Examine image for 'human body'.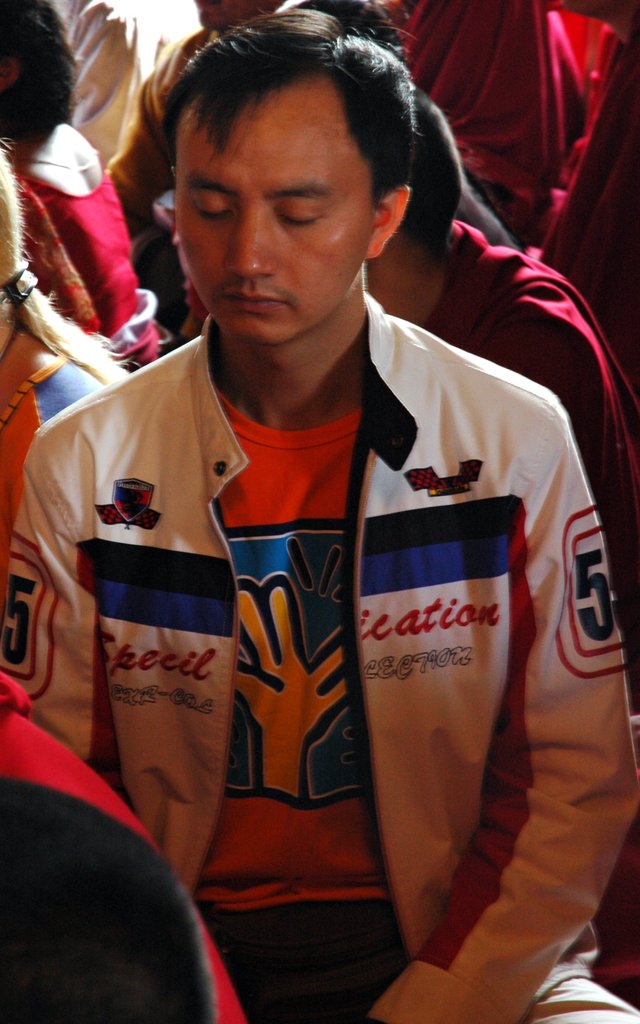
Examination result: detection(360, 84, 639, 719).
